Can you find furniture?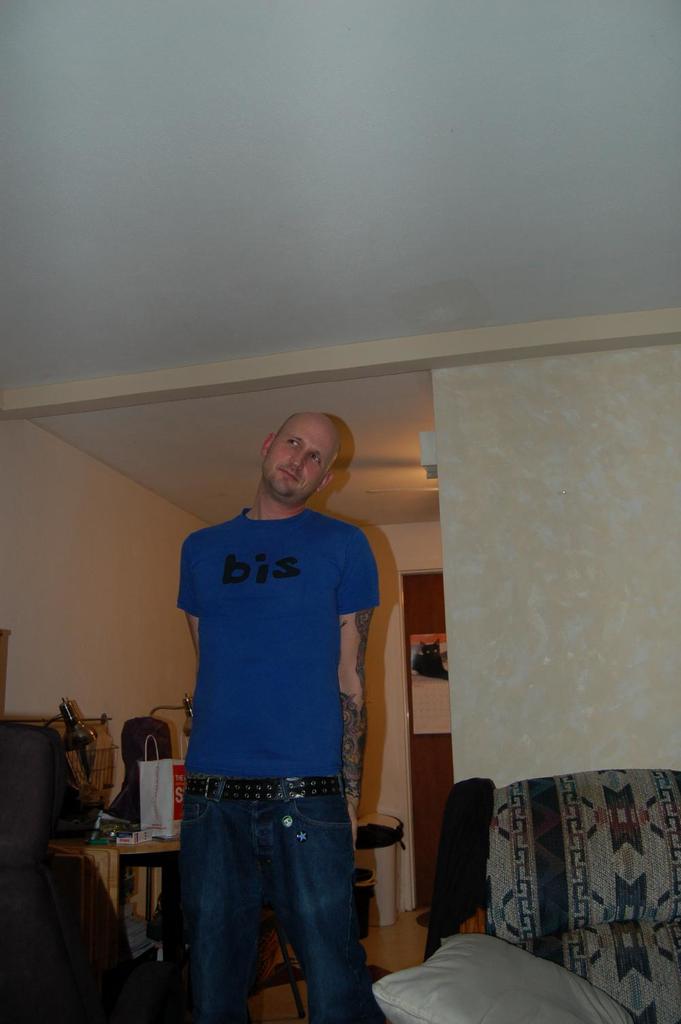
Yes, bounding box: 52 820 308 1021.
